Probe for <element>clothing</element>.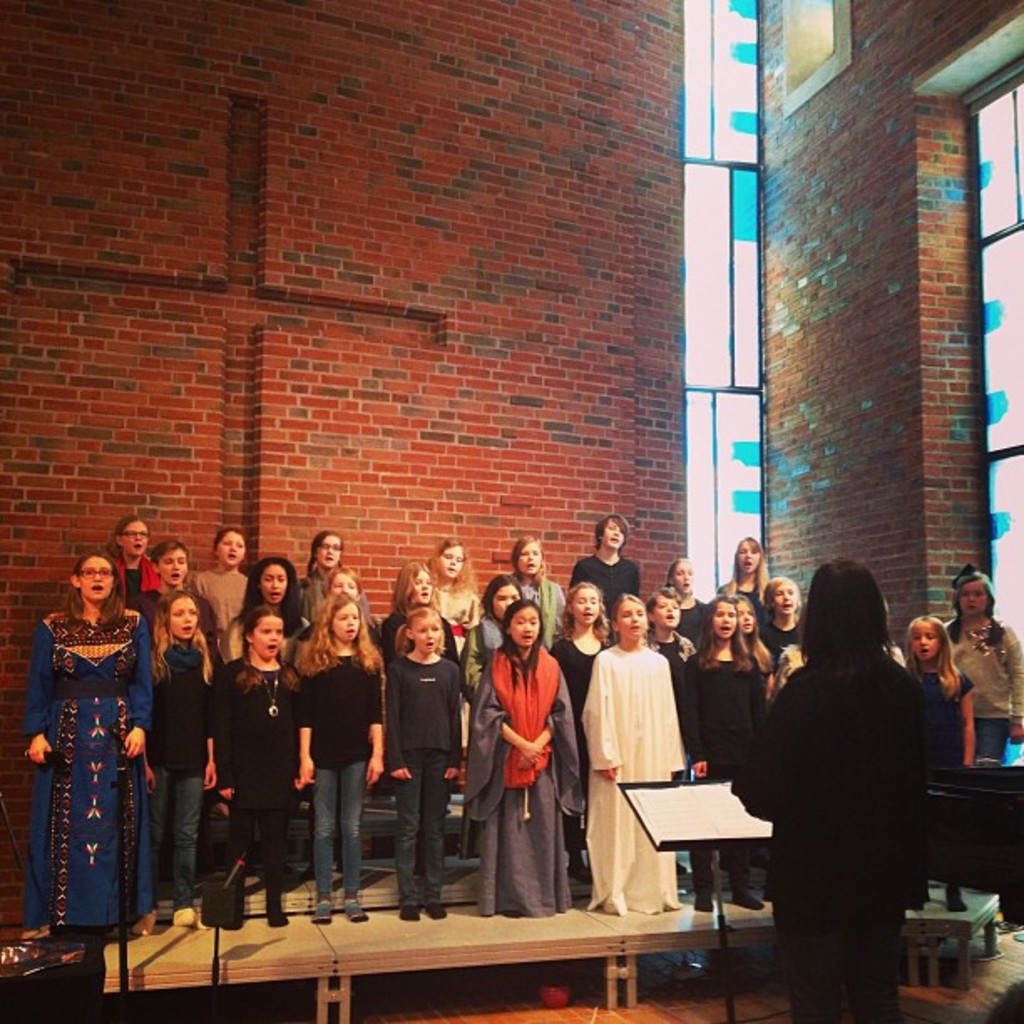
Probe result: (x1=383, y1=654, x2=465, y2=880).
